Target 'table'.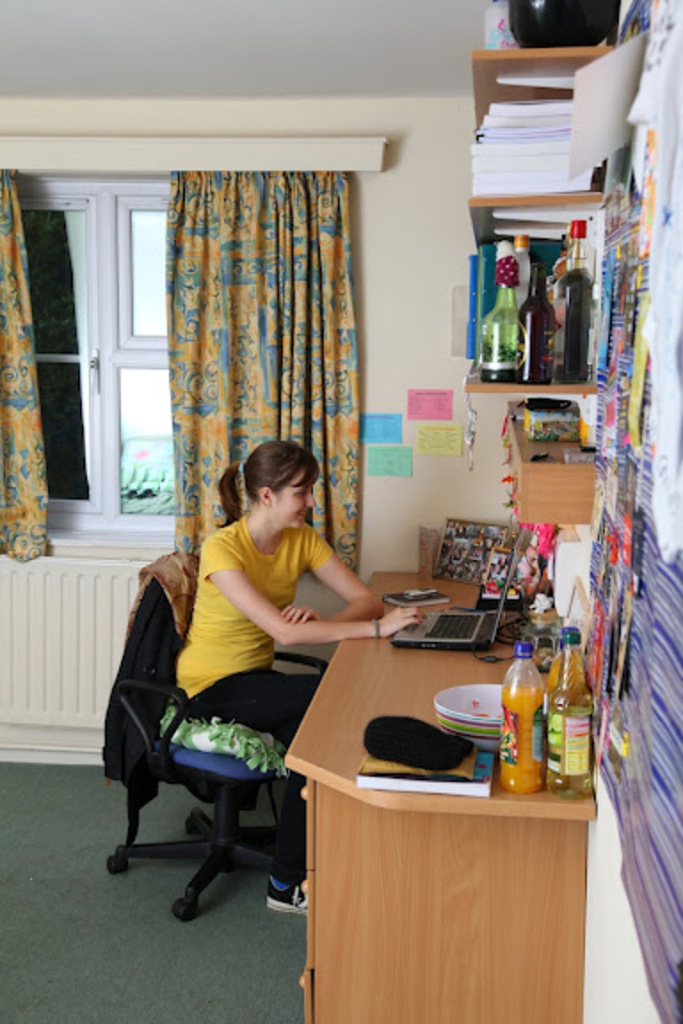
Target region: 265, 603, 578, 994.
